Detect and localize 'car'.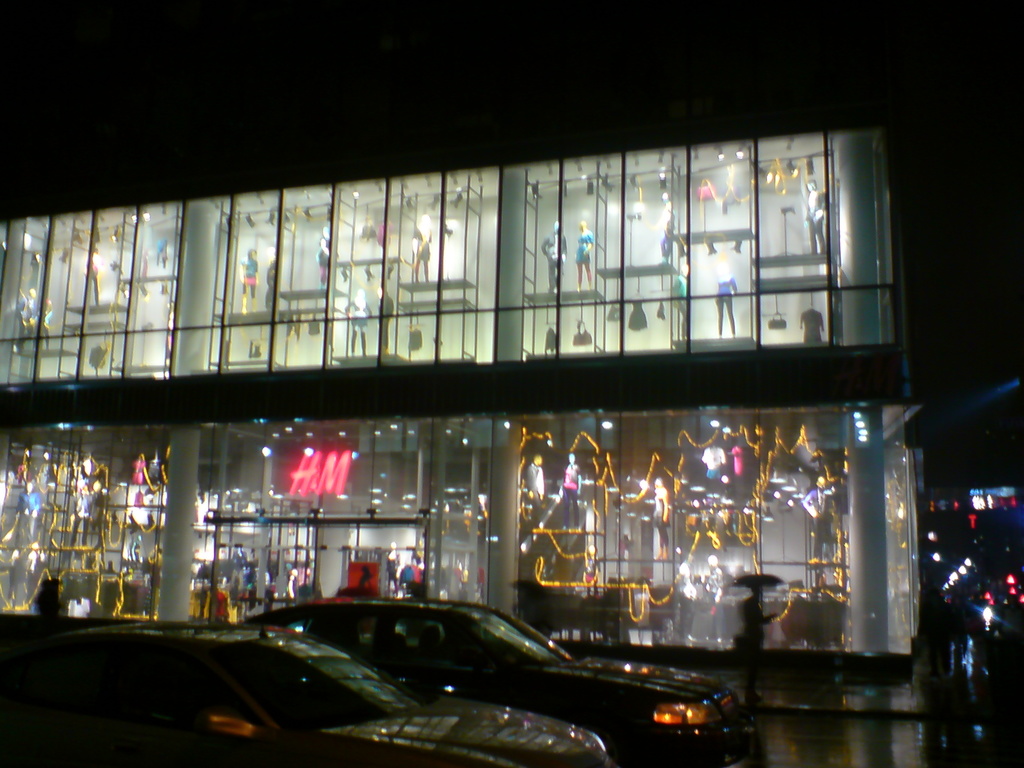
Localized at 241:601:755:767.
